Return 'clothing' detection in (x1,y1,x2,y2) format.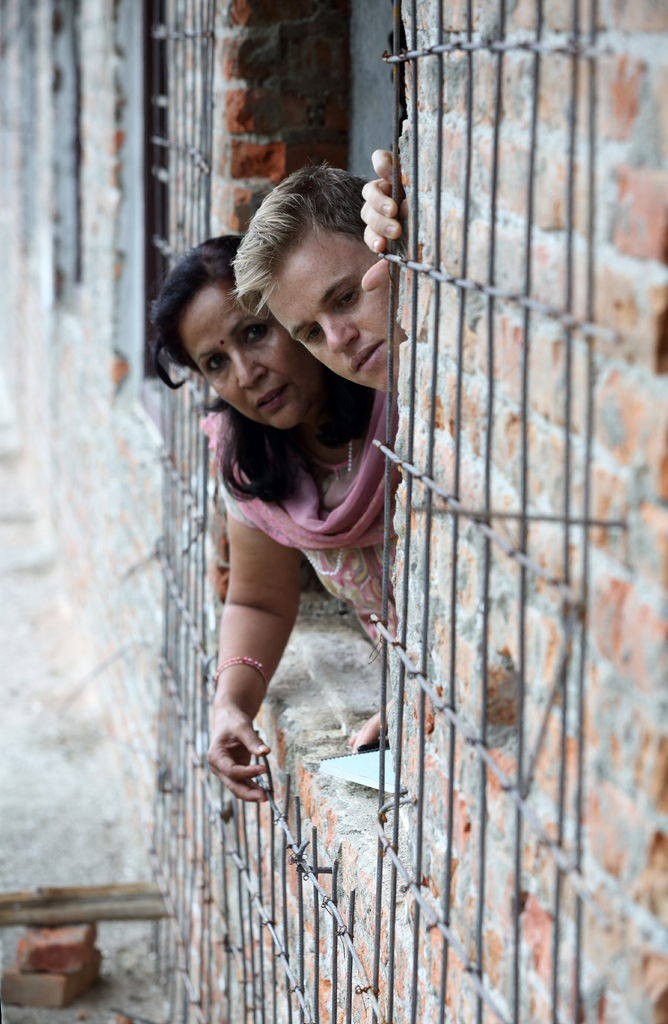
(179,418,394,675).
